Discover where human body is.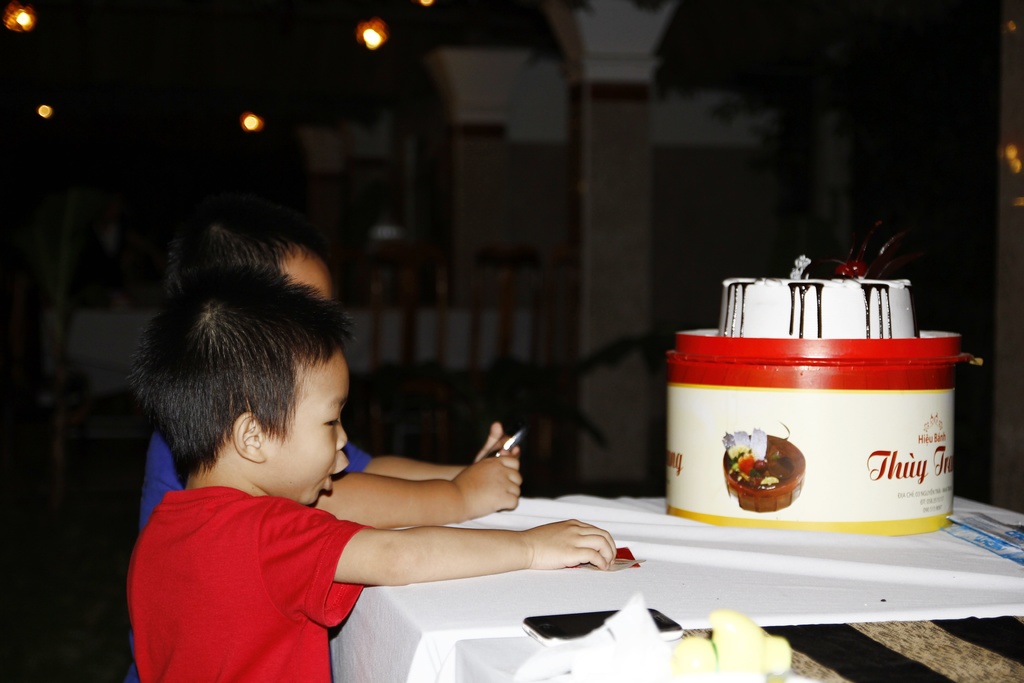
Discovered at 140,209,529,524.
